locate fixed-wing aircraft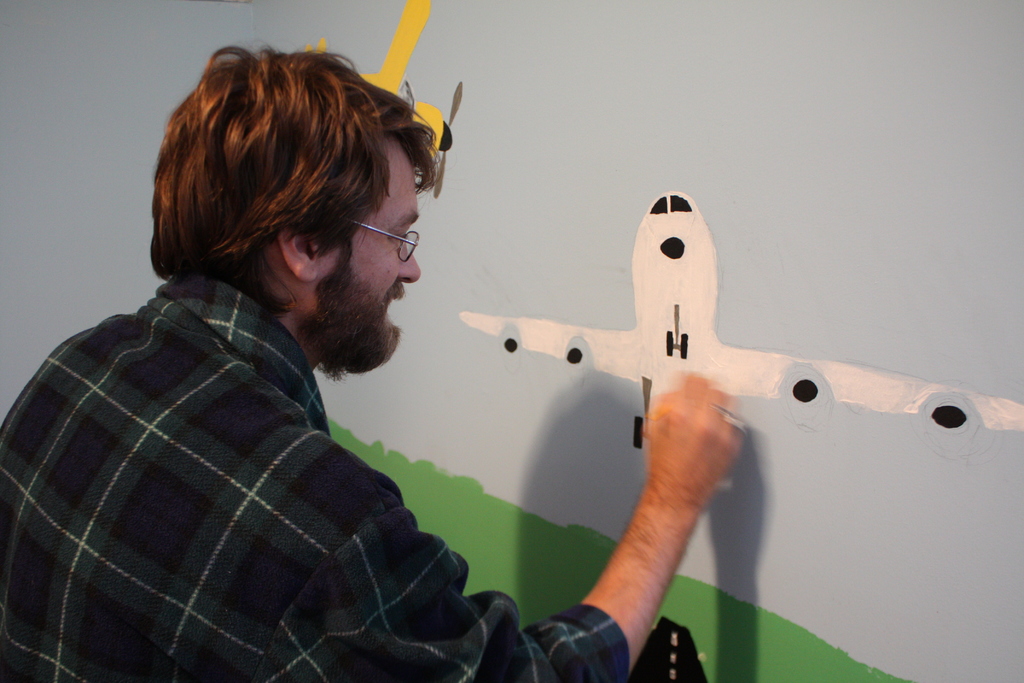
[x1=299, y1=0, x2=467, y2=204]
